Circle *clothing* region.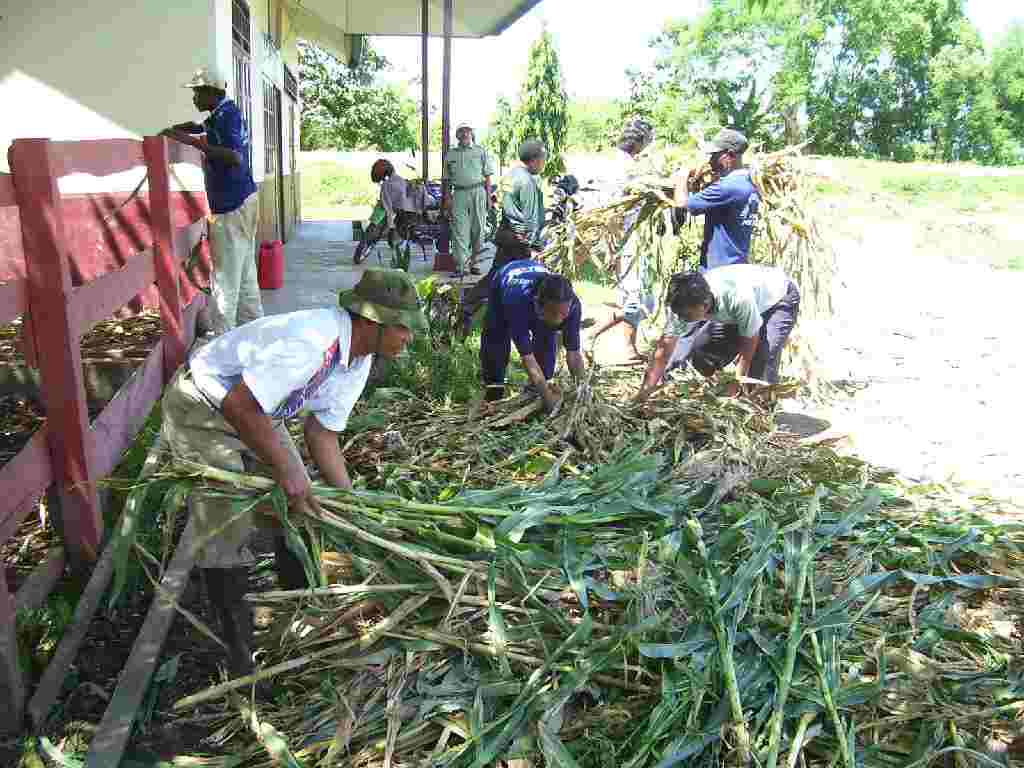
Region: <region>181, 277, 378, 536</region>.
